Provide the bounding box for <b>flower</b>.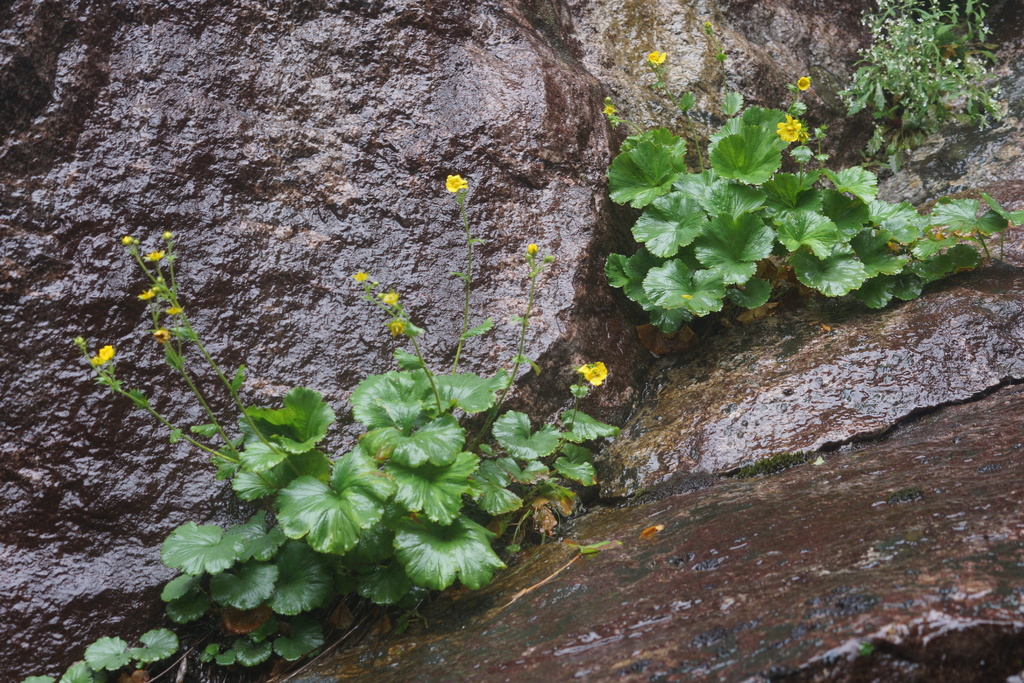
detection(774, 111, 806, 146).
